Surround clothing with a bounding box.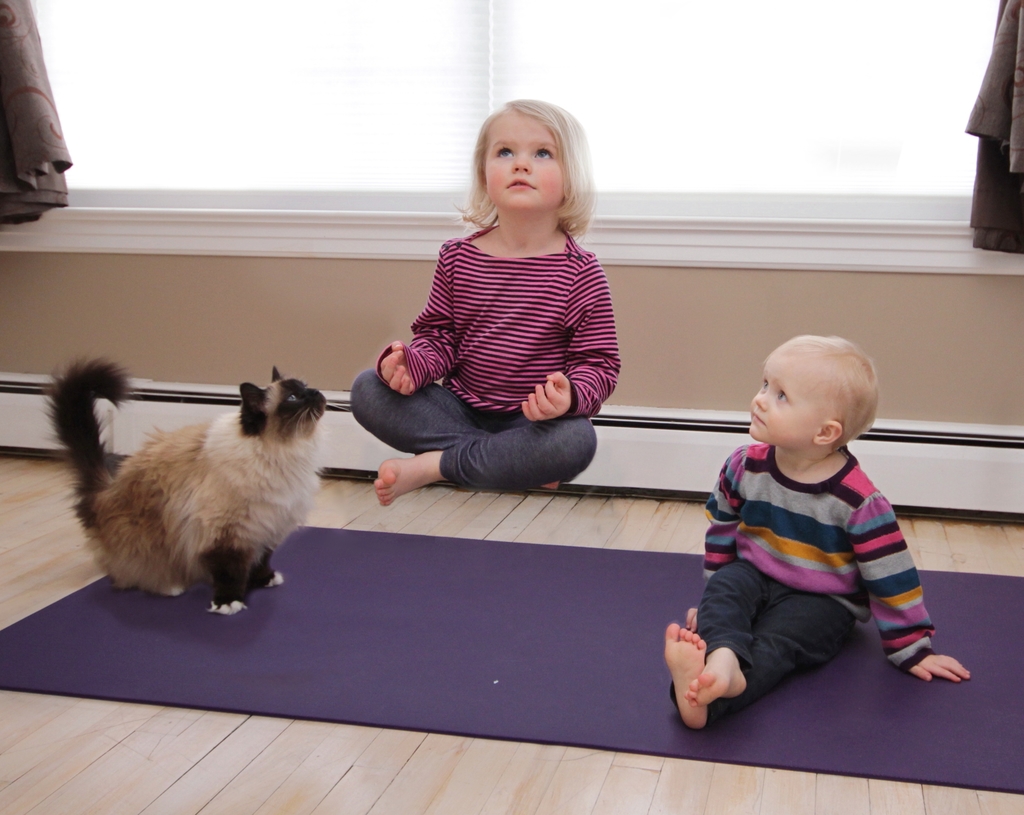
{"x1": 378, "y1": 188, "x2": 627, "y2": 464}.
